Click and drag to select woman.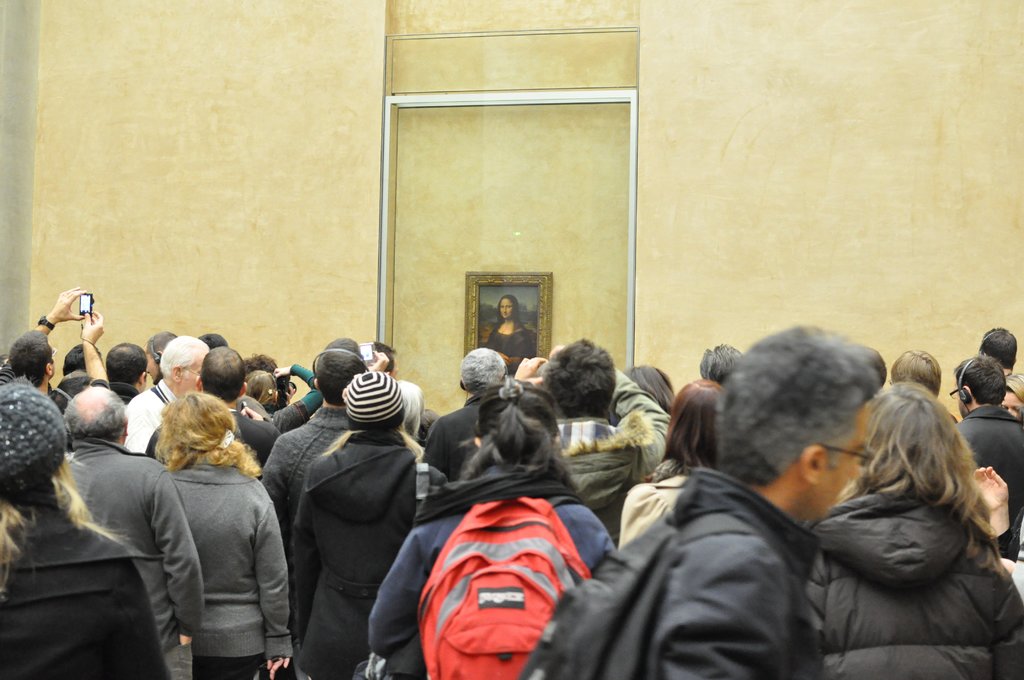
Selection: (810,342,1012,668).
